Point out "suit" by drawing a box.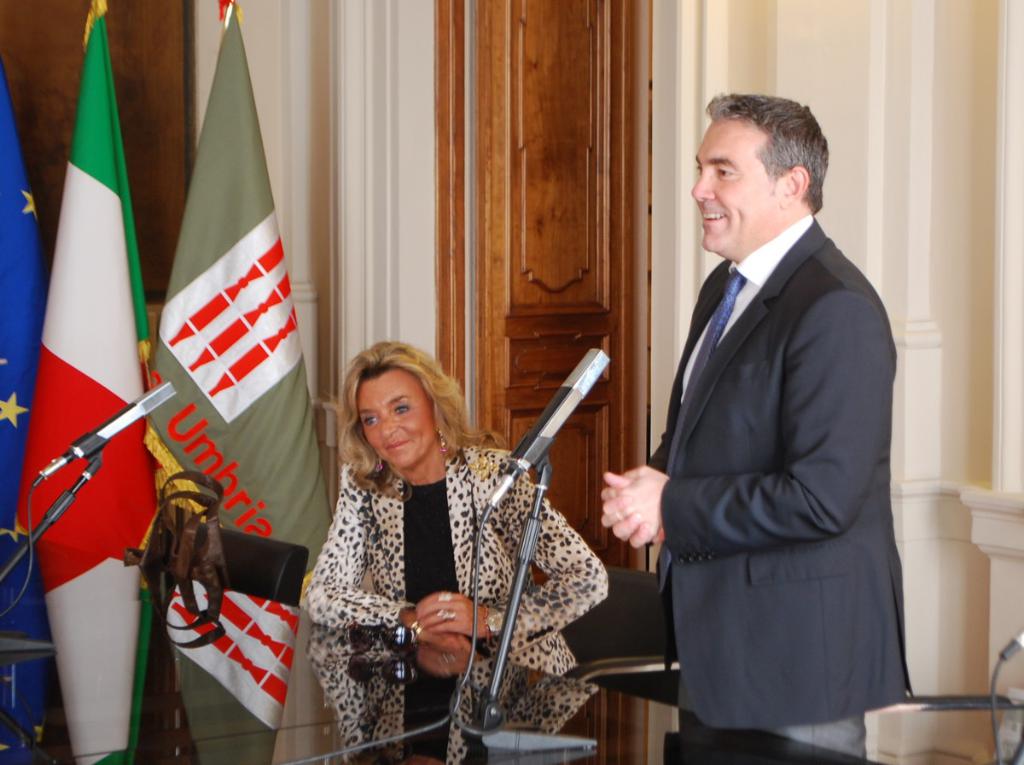
{"x1": 600, "y1": 85, "x2": 926, "y2": 760}.
